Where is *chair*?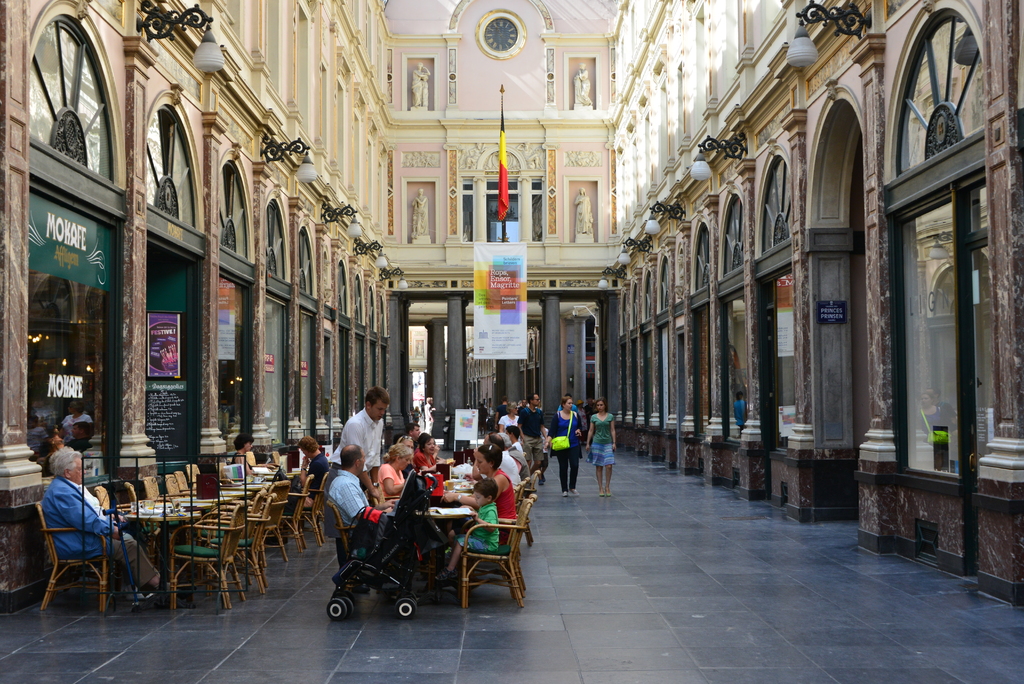
bbox=(300, 475, 325, 545).
